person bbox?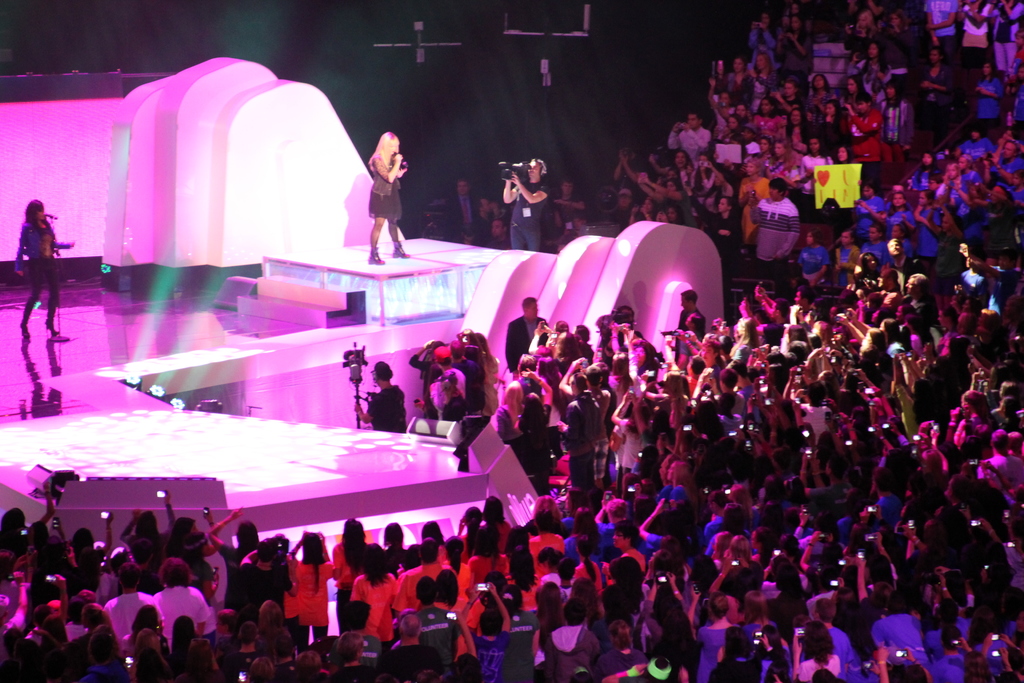
<bbox>352, 363, 411, 440</bbox>
